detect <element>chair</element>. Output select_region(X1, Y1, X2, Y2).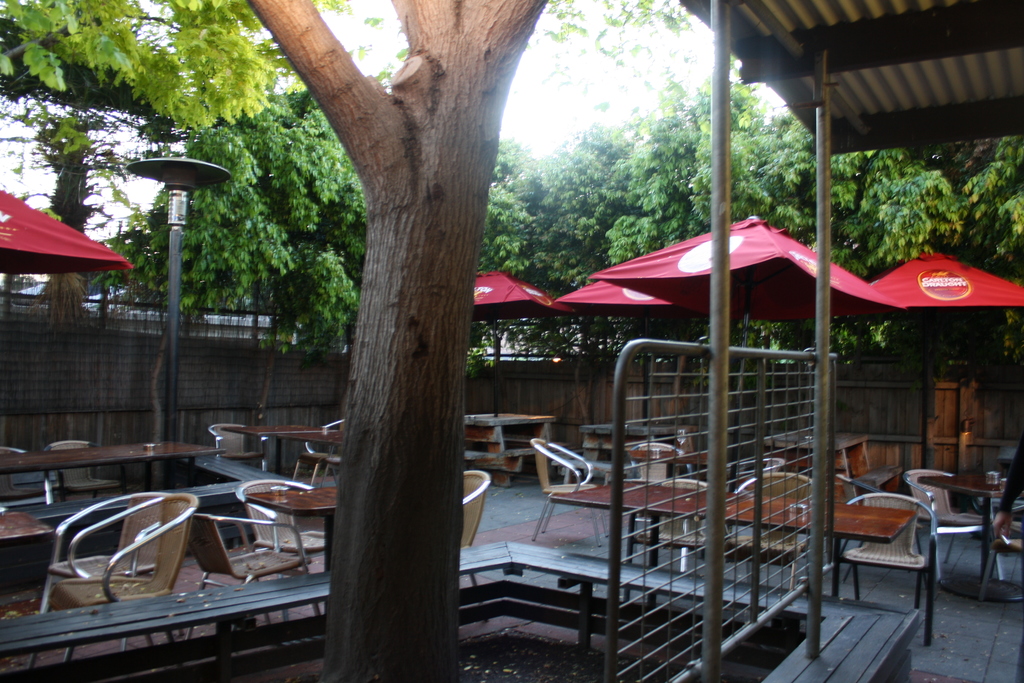
select_region(721, 473, 823, 566).
